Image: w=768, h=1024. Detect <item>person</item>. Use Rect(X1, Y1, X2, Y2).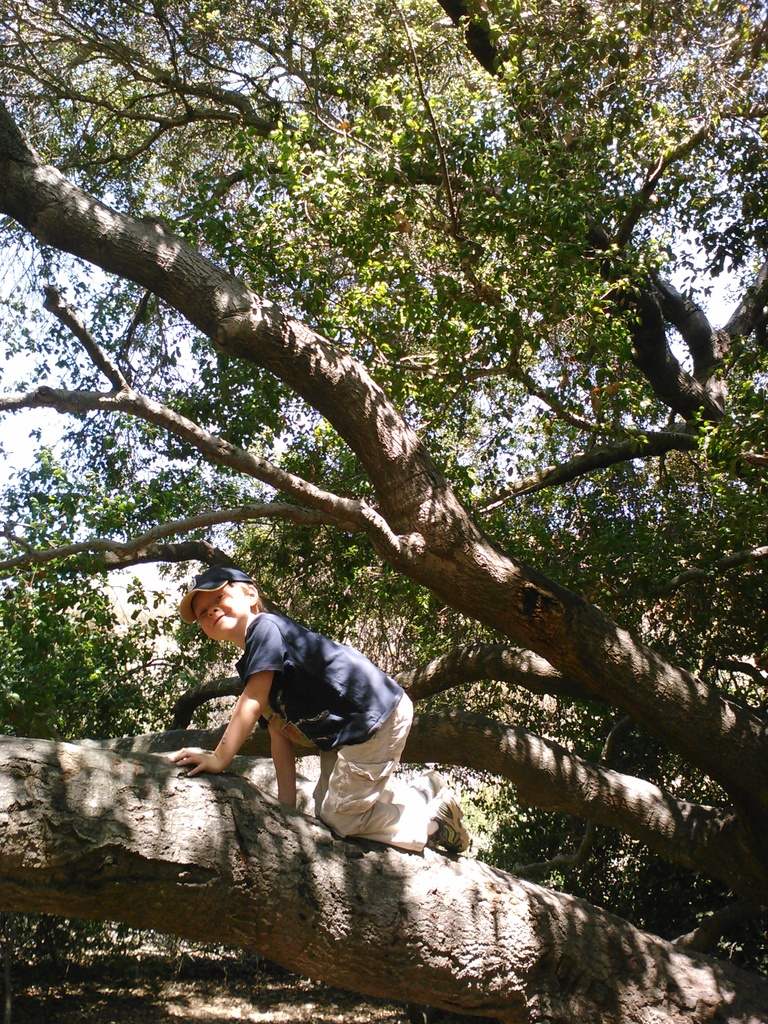
Rect(165, 562, 473, 856).
